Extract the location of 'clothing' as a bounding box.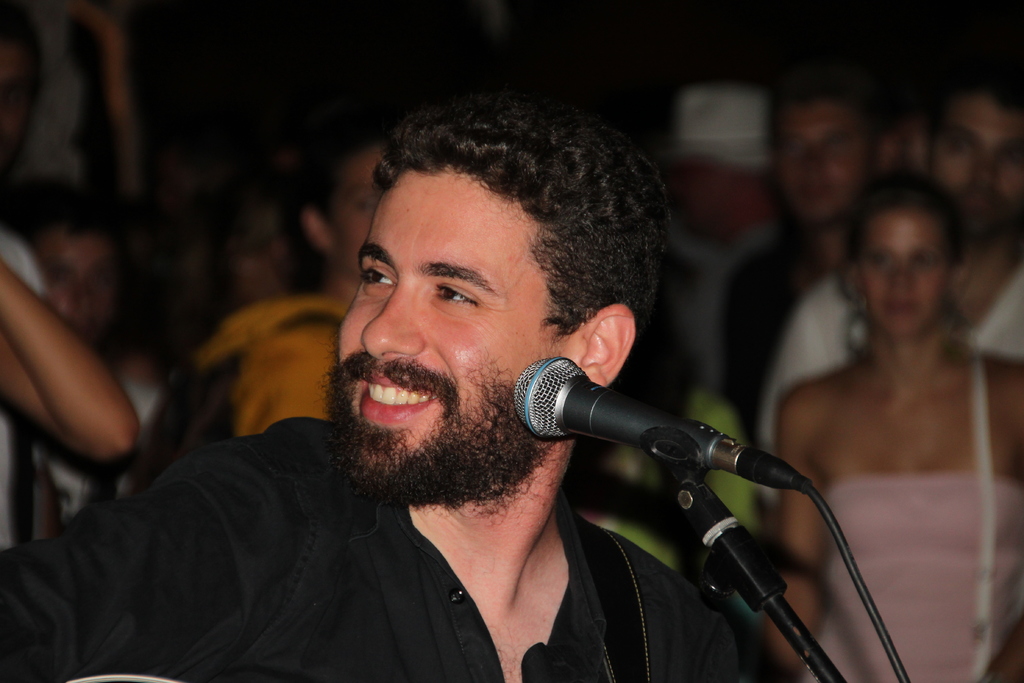
<bbox>113, 293, 351, 491</bbox>.
